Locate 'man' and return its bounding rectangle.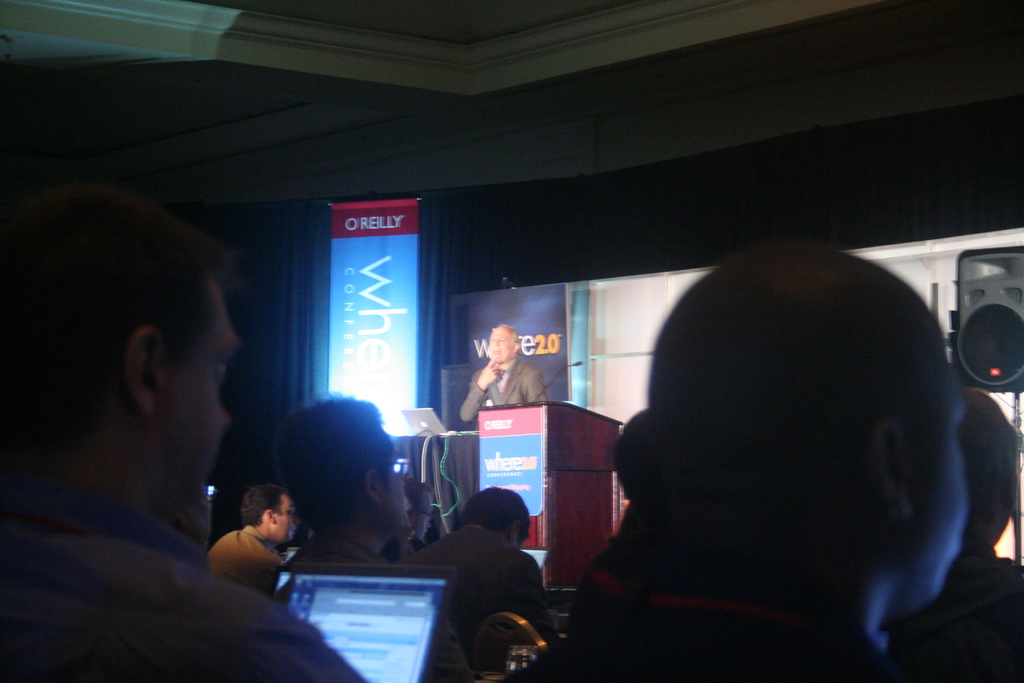
[left=207, top=466, right=312, bottom=598].
